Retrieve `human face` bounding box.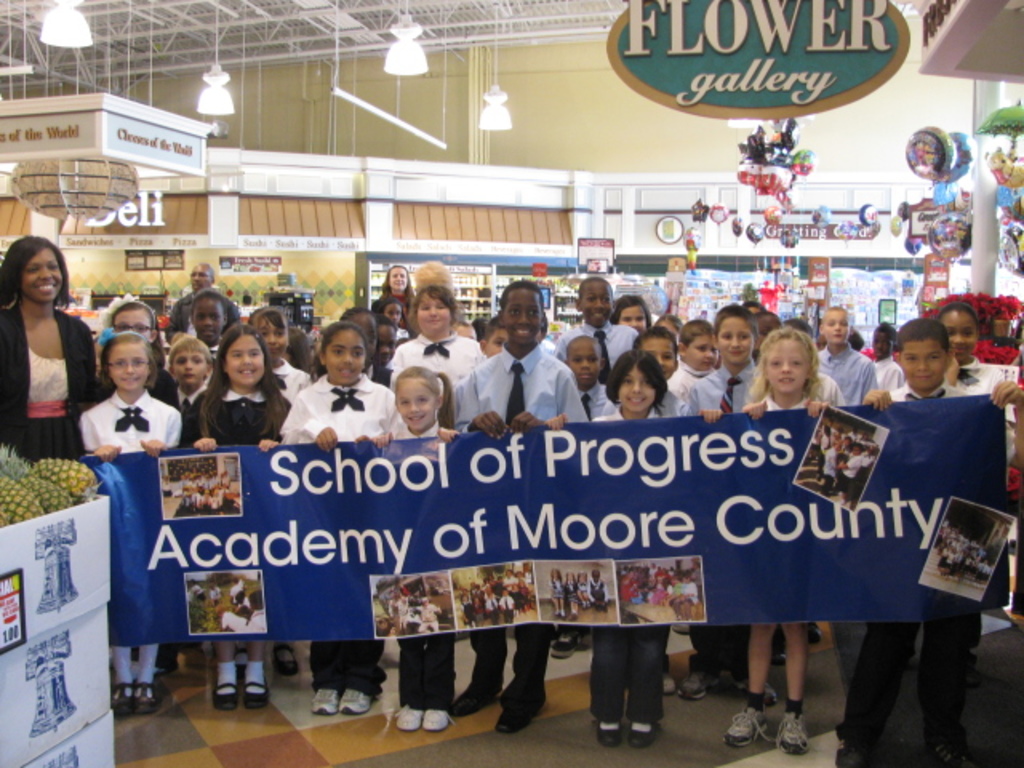
Bounding box: x1=190 y1=264 x2=210 y2=290.
